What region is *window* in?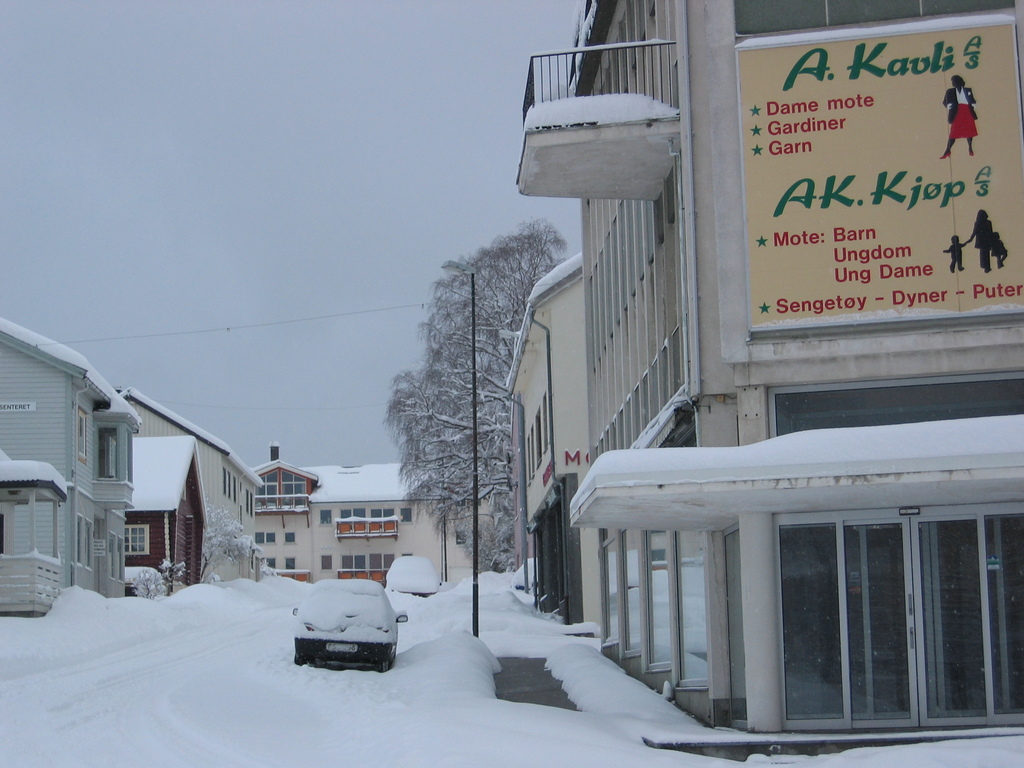
[253,531,275,547].
